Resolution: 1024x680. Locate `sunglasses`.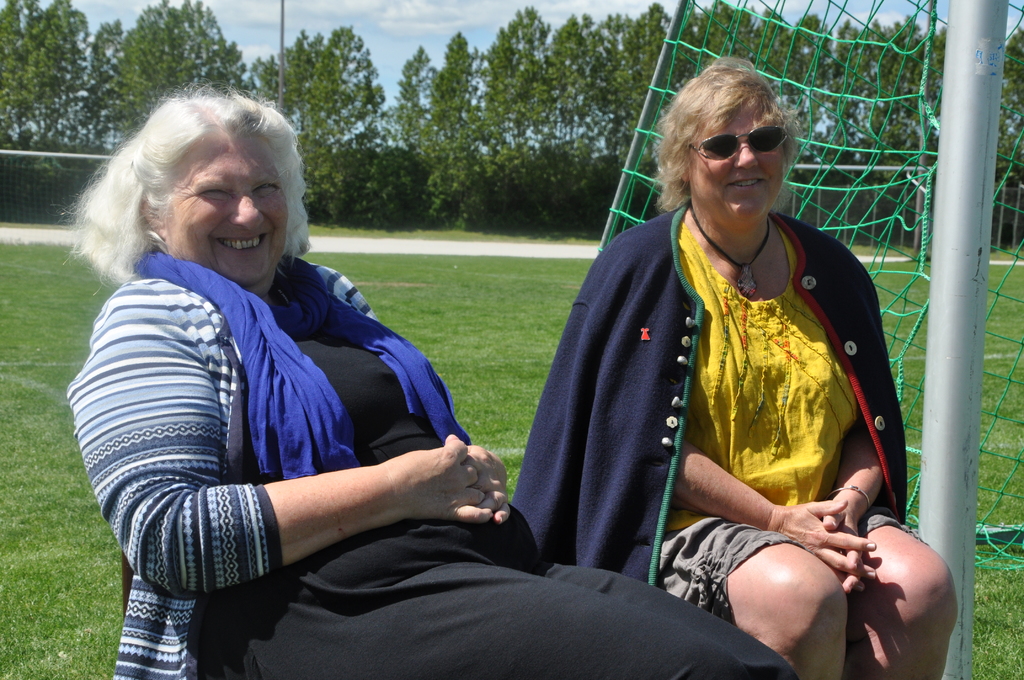
687,127,788,159.
